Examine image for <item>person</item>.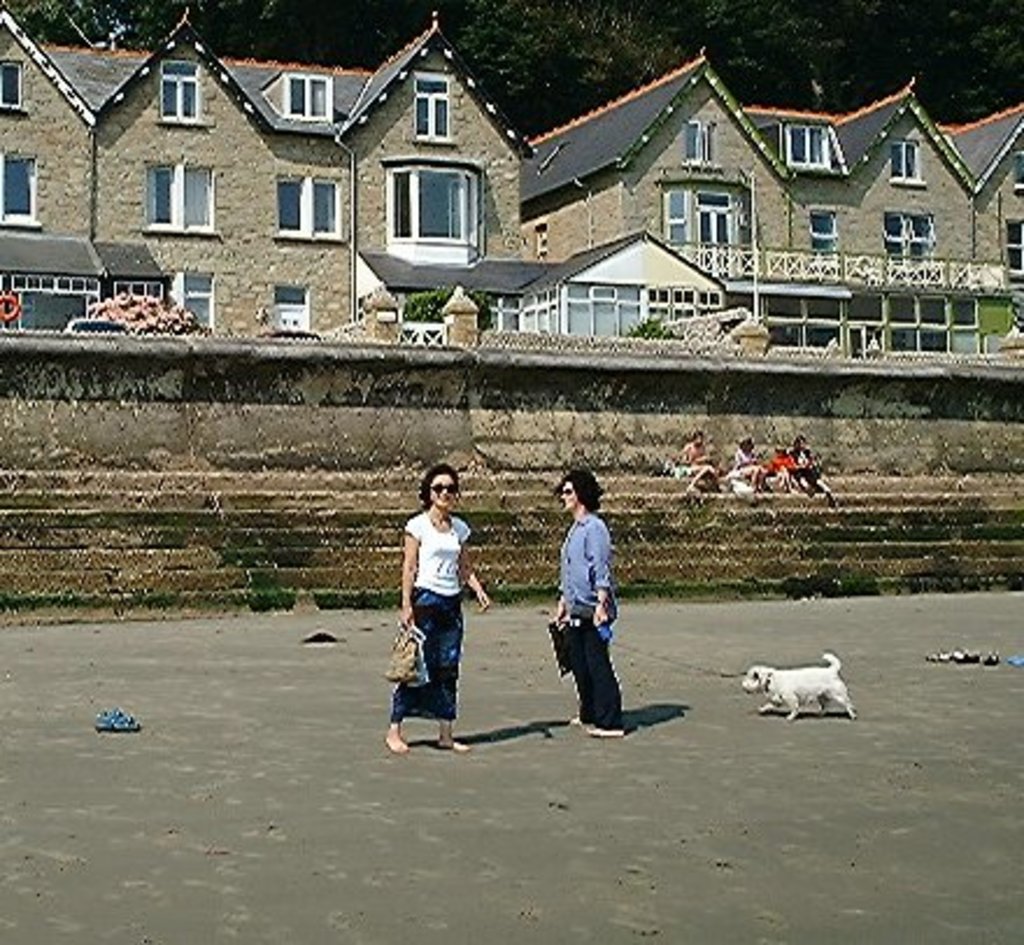
Examination result: Rect(384, 461, 491, 754).
